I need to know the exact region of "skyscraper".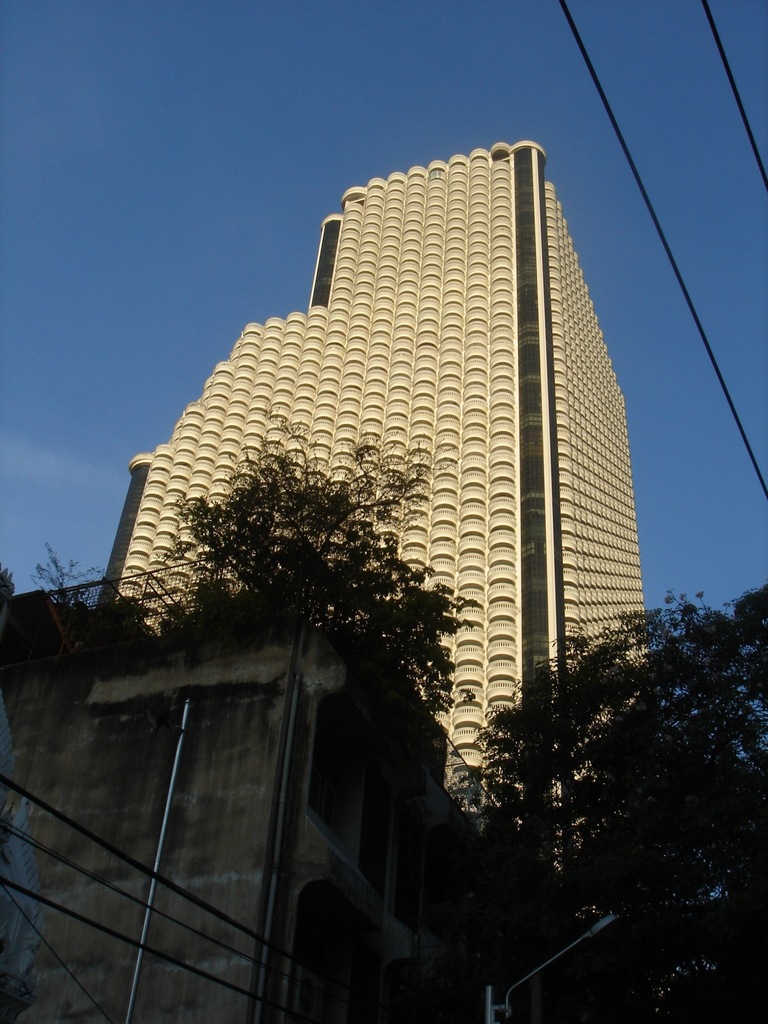
Region: locate(33, 137, 702, 719).
